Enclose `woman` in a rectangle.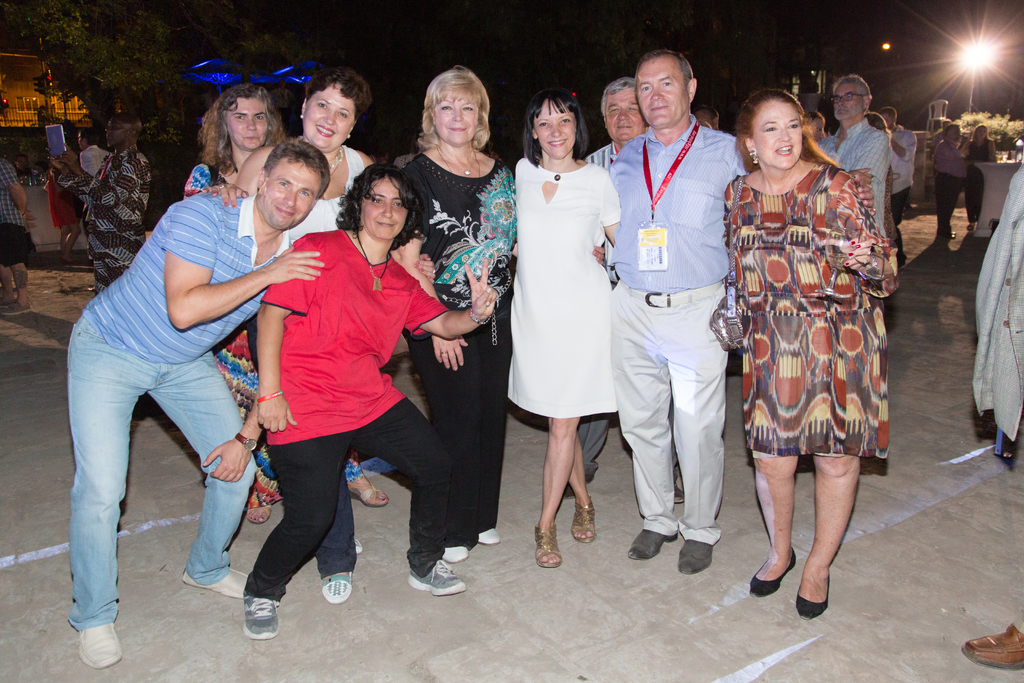
723:92:904:622.
